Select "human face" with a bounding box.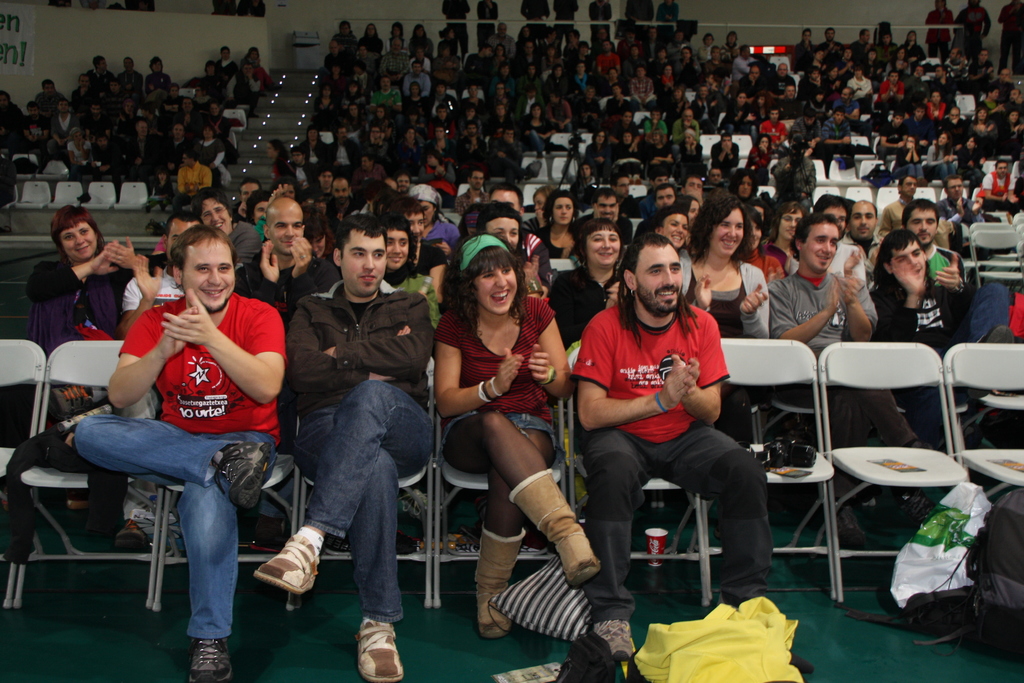
detection(824, 28, 835, 42).
